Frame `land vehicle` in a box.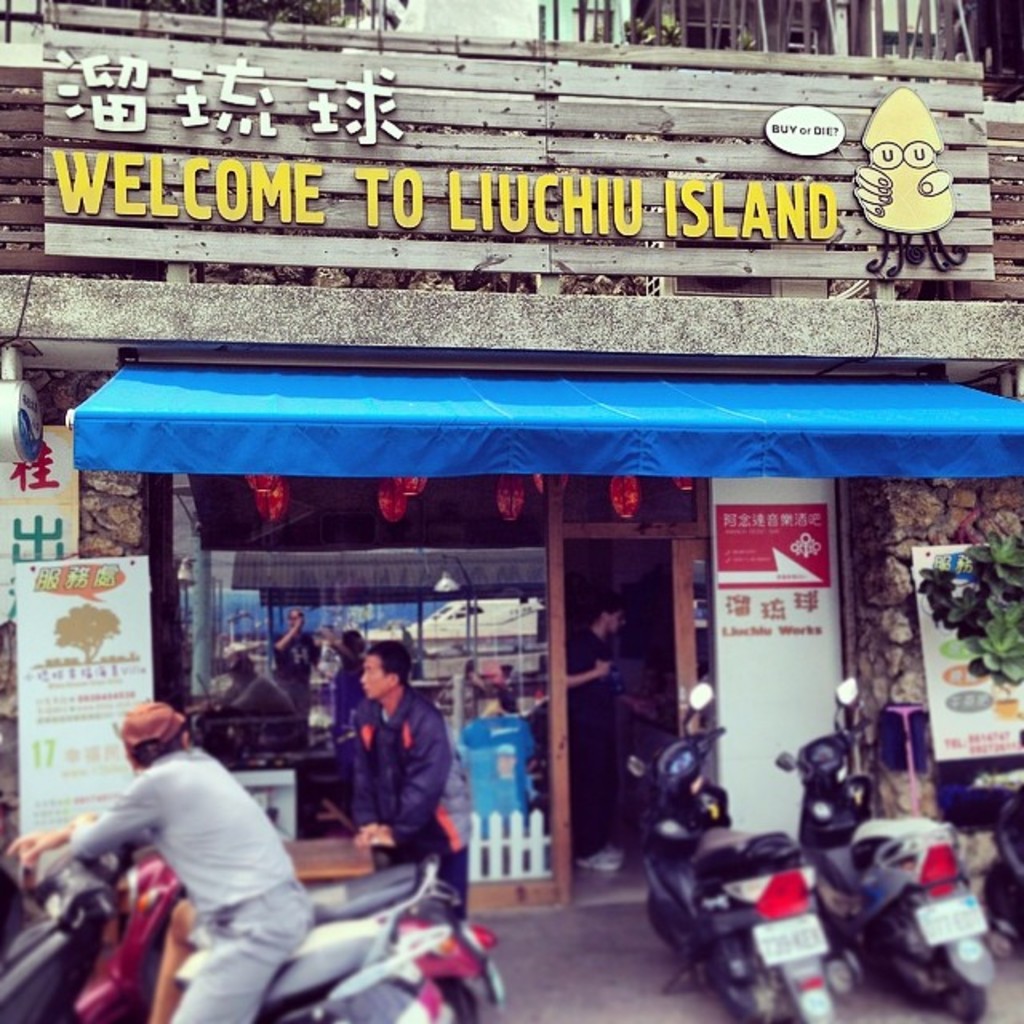
(774,670,994,1022).
